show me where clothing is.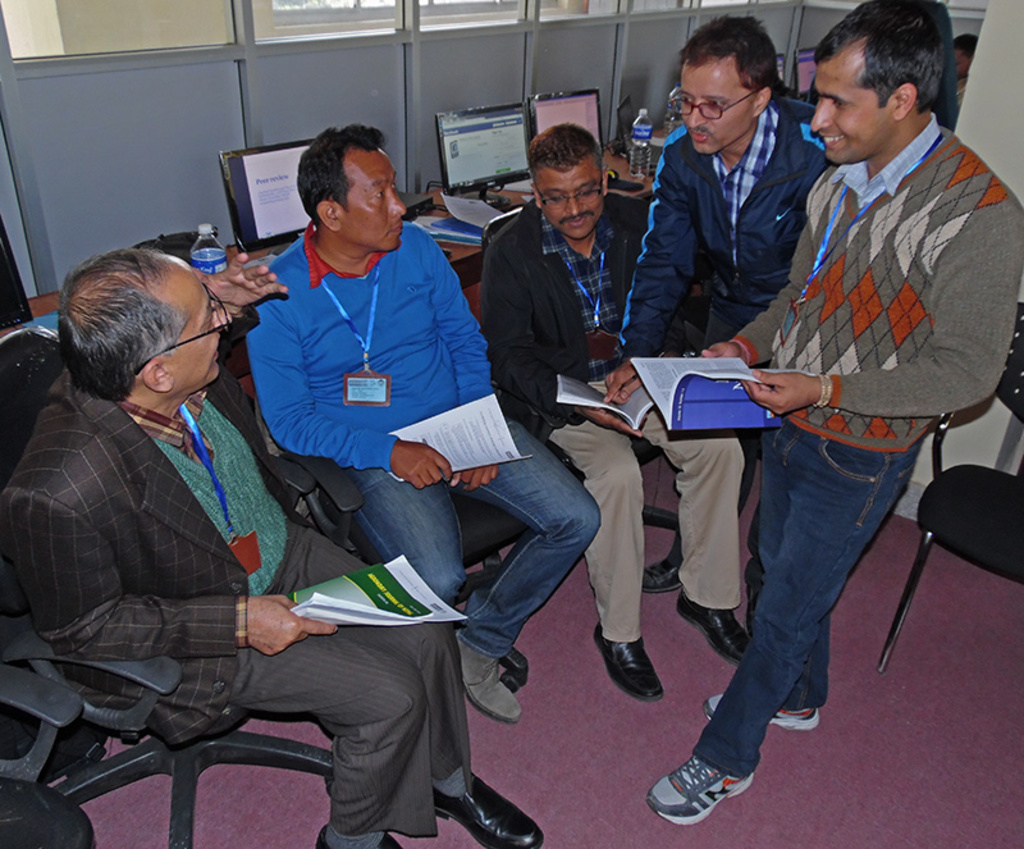
clothing is at [475, 187, 744, 635].
